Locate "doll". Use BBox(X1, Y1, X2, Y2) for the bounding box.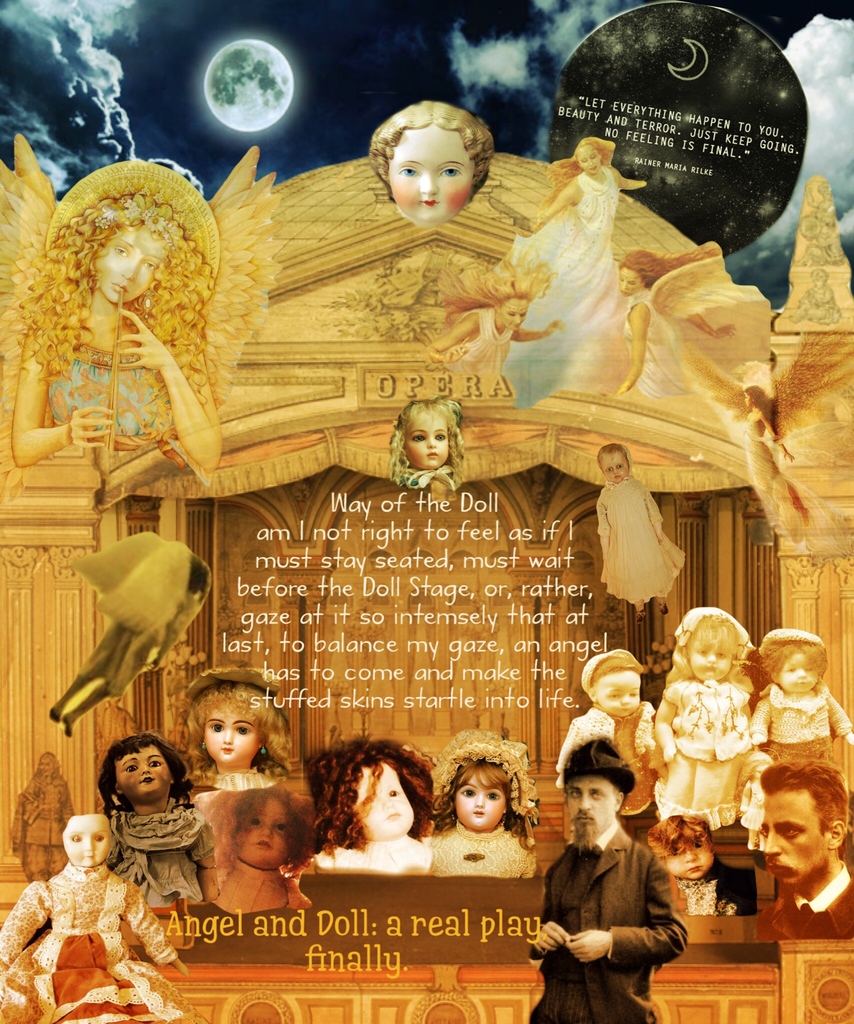
BBox(631, 805, 752, 928).
